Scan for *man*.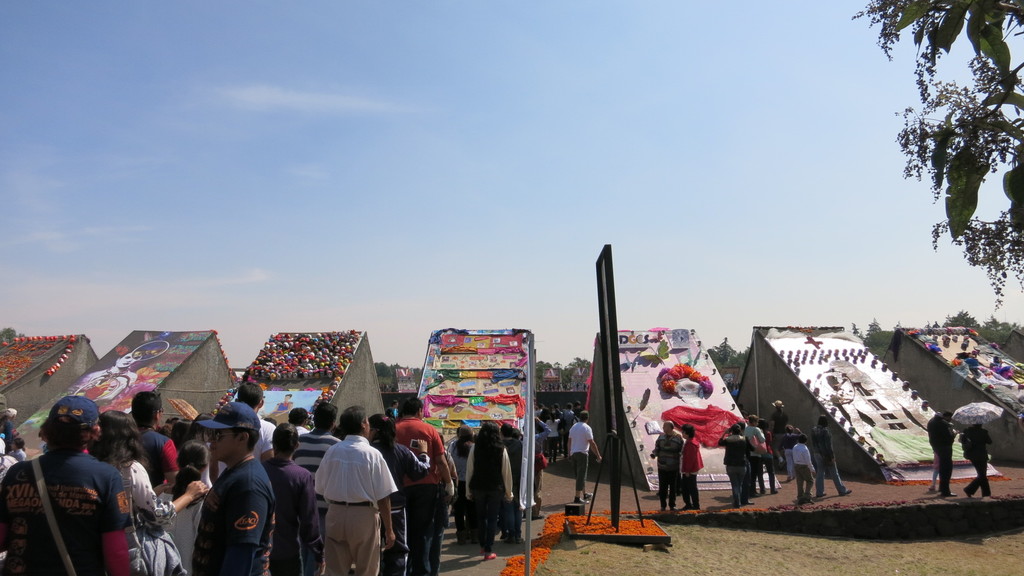
Scan result: 130,391,177,496.
